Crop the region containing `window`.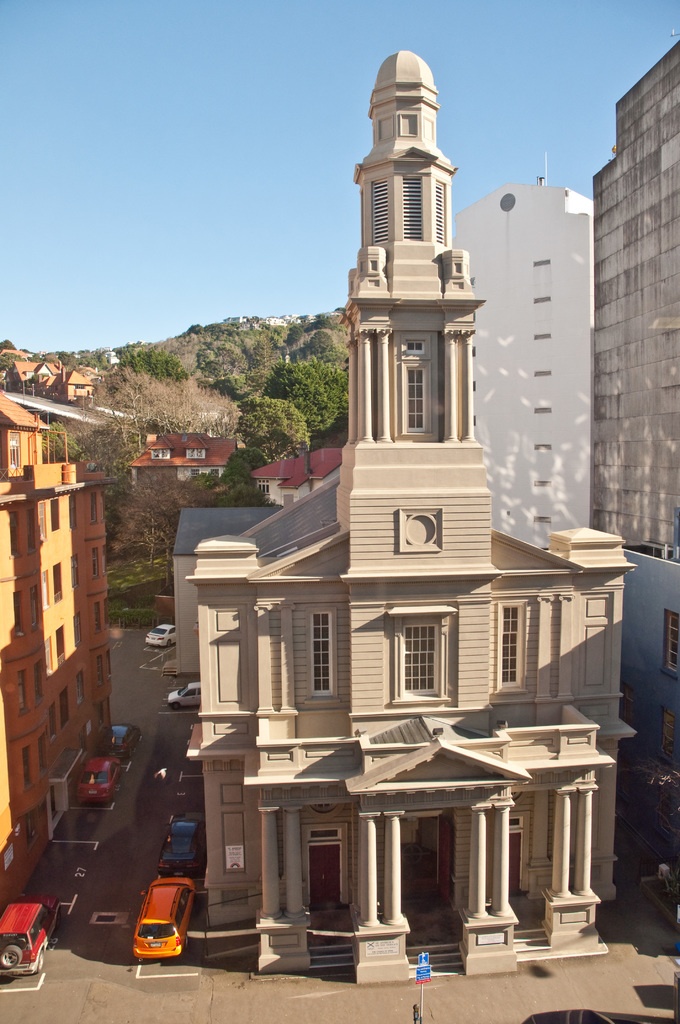
Crop region: select_region(210, 467, 219, 477).
